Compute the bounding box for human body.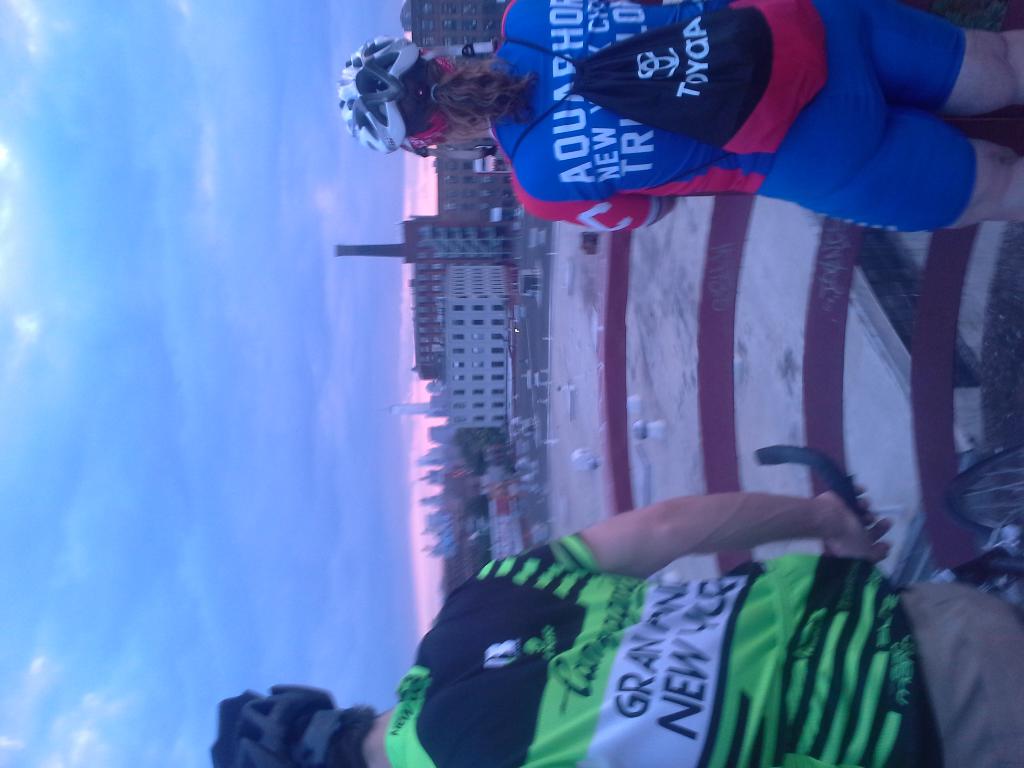
bbox=(209, 488, 1023, 767).
